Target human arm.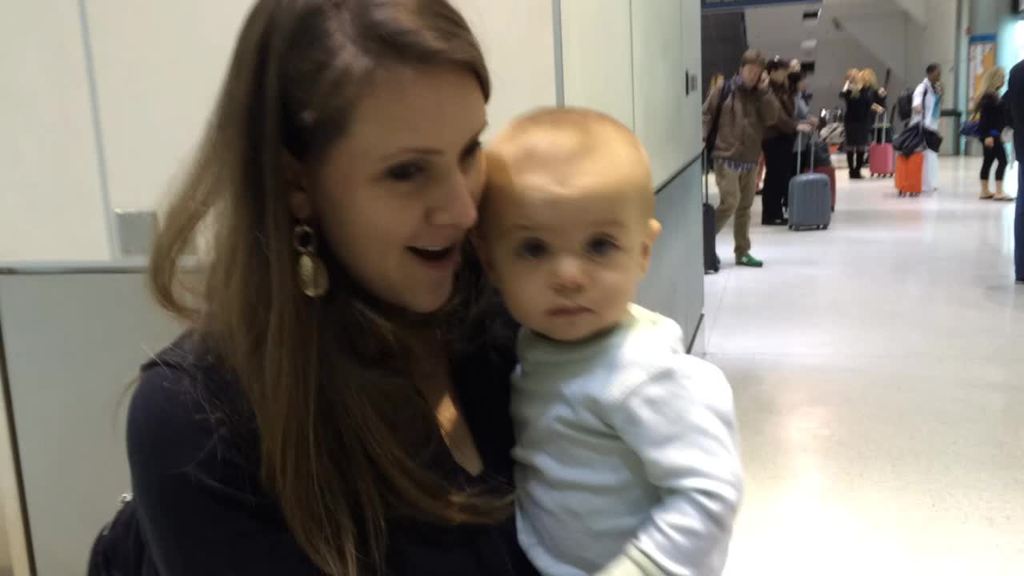
Target region: bbox=(758, 66, 790, 132).
